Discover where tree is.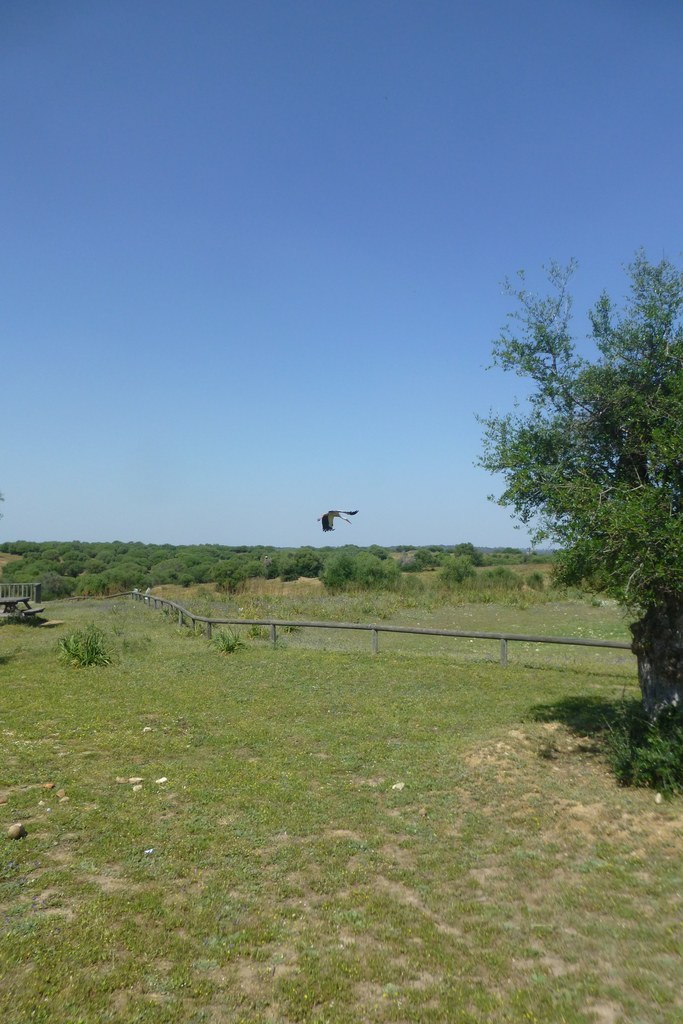
Discovered at (left=318, top=550, right=388, bottom=594).
